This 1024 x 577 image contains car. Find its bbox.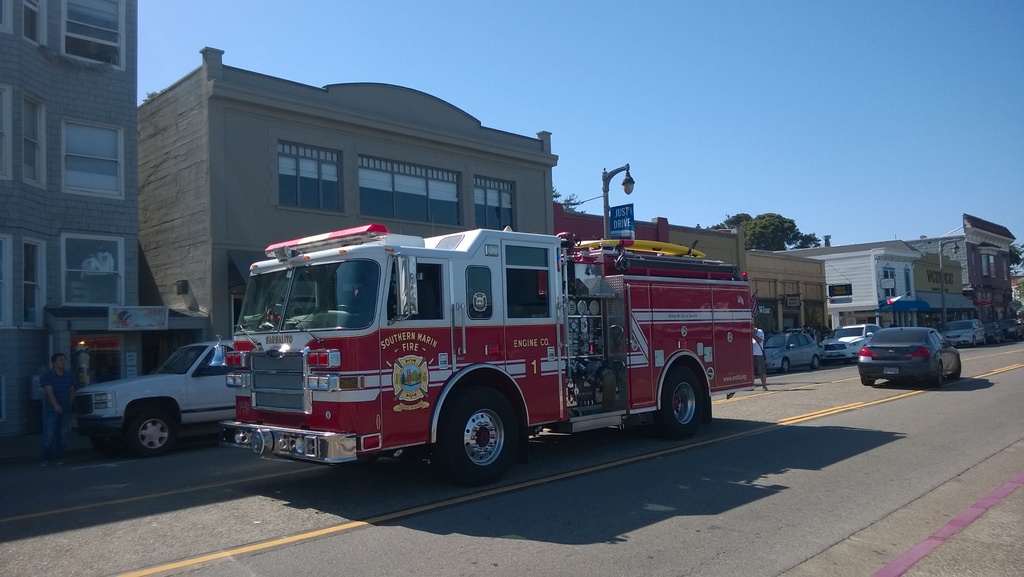
<bbox>77, 333, 239, 454</bbox>.
